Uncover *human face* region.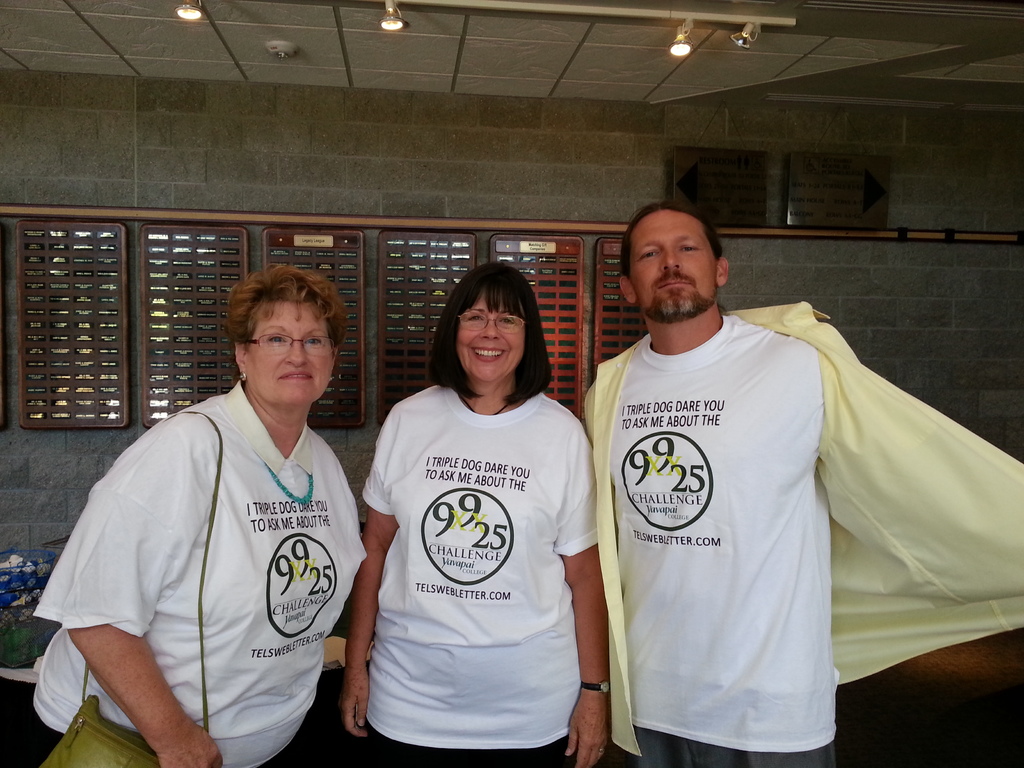
Uncovered: left=457, top=292, right=527, bottom=385.
